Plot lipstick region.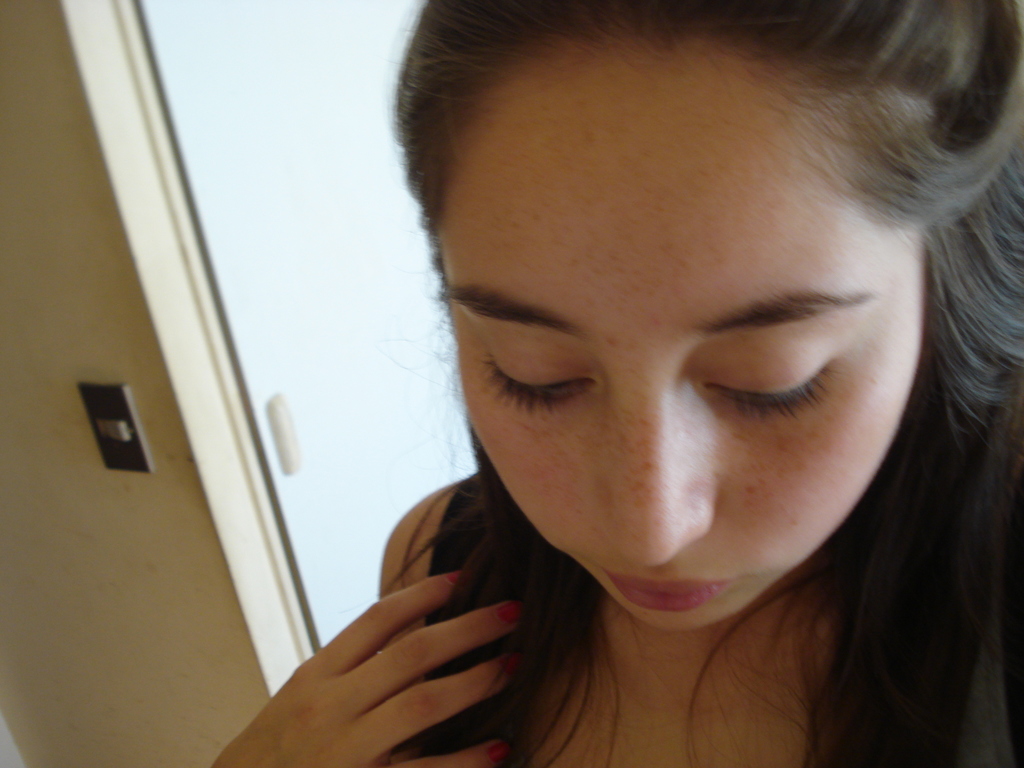
Plotted at BBox(606, 570, 734, 605).
